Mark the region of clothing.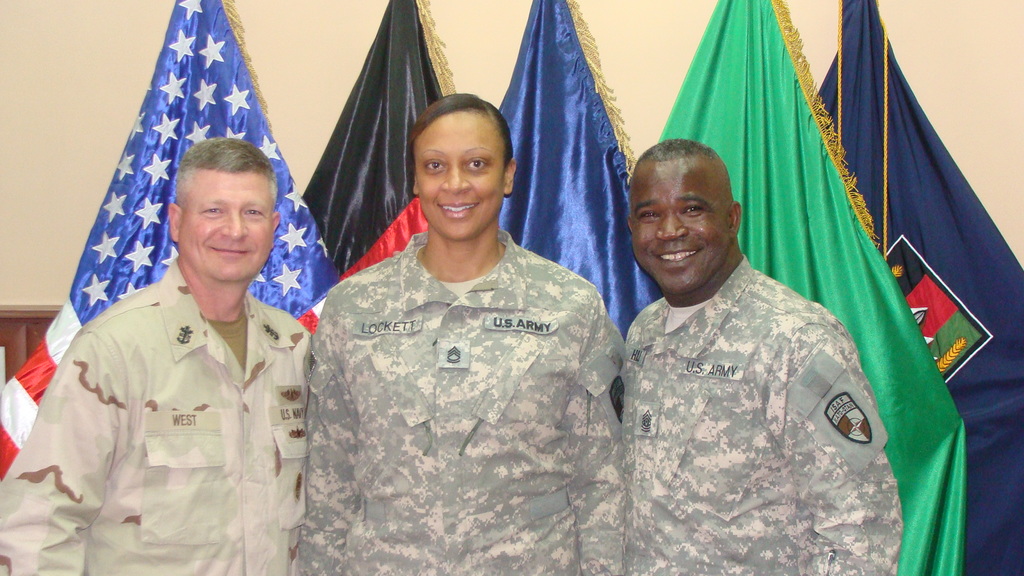
Region: [left=301, top=230, right=624, bottom=575].
